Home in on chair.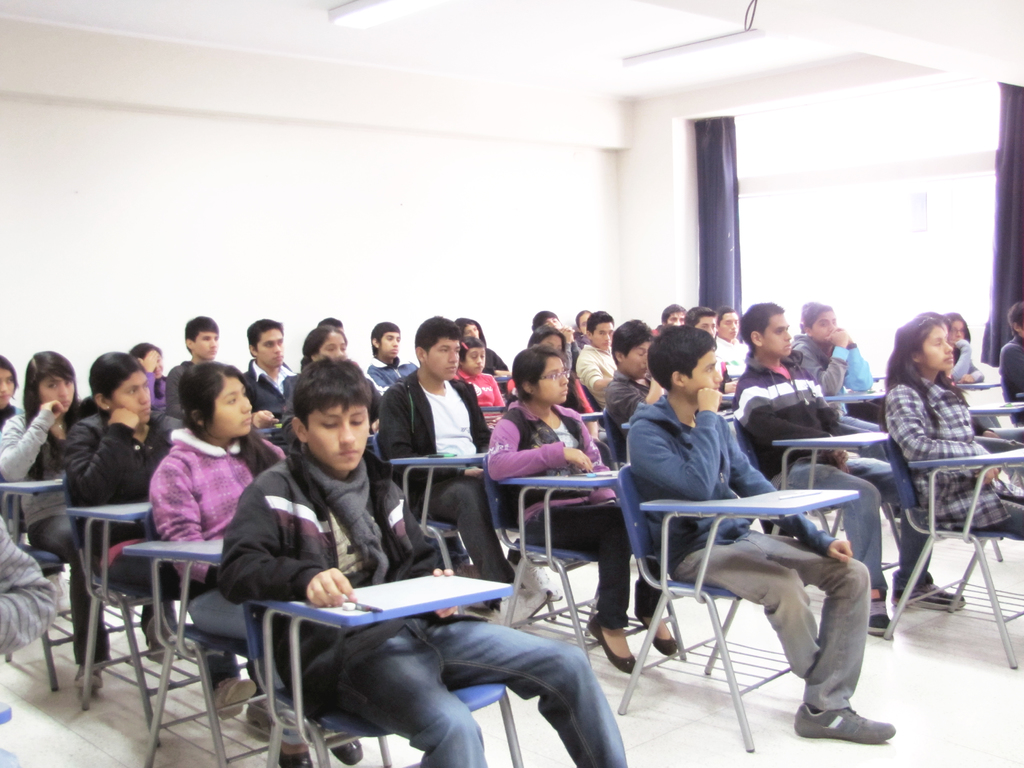
Homed in at BBox(0, 472, 185, 696).
